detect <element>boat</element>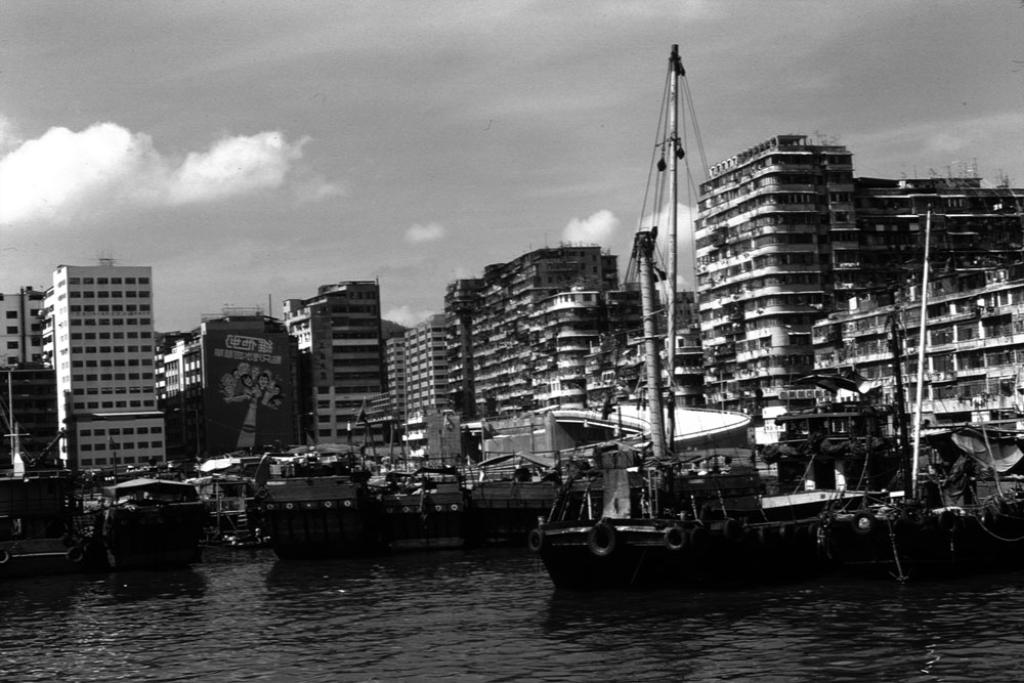
902/398/1023/571
